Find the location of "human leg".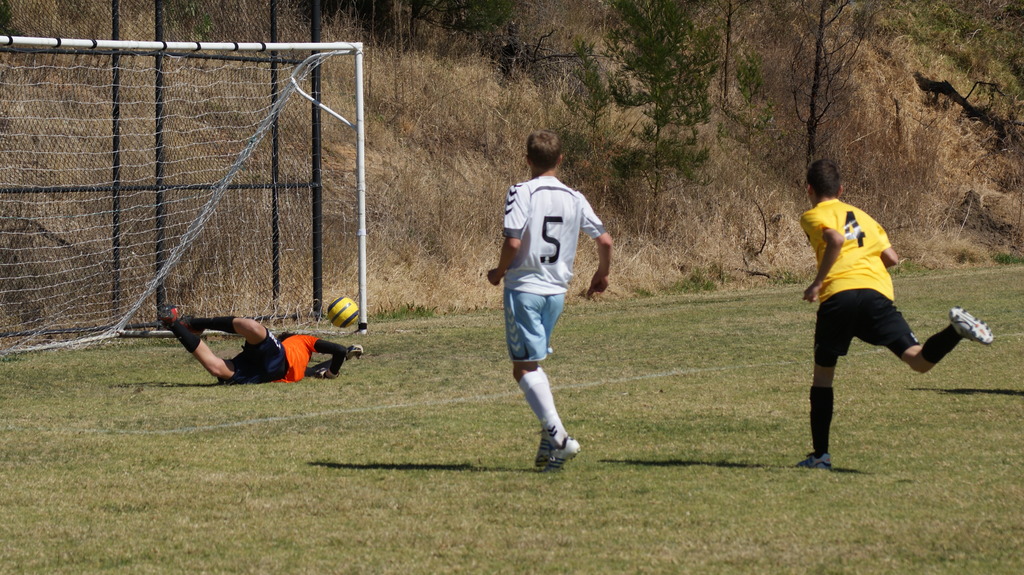
Location: 803 304 841 475.
